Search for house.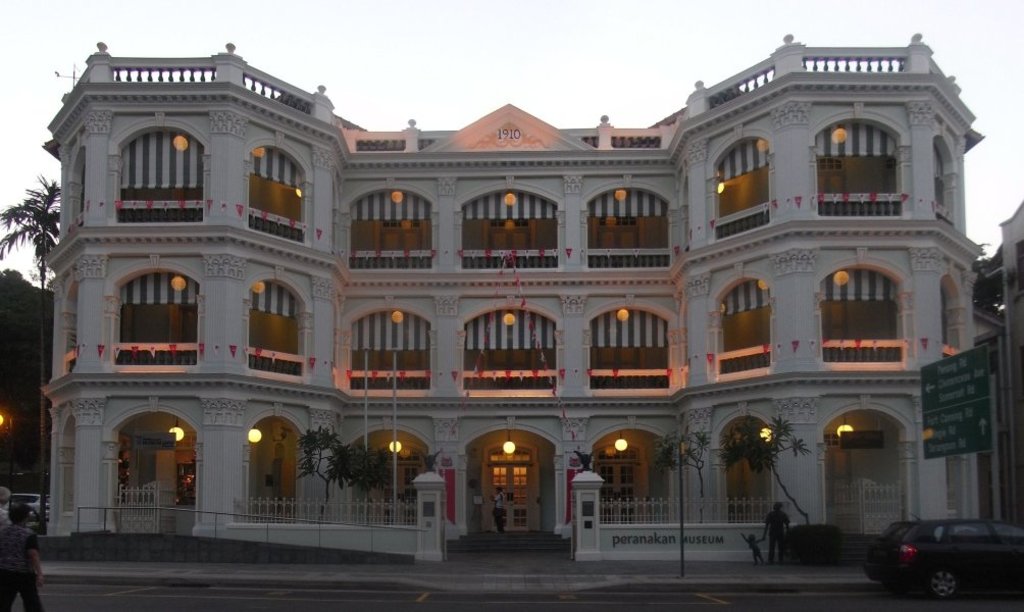
Found at <box>64,18,987,551</box>.
